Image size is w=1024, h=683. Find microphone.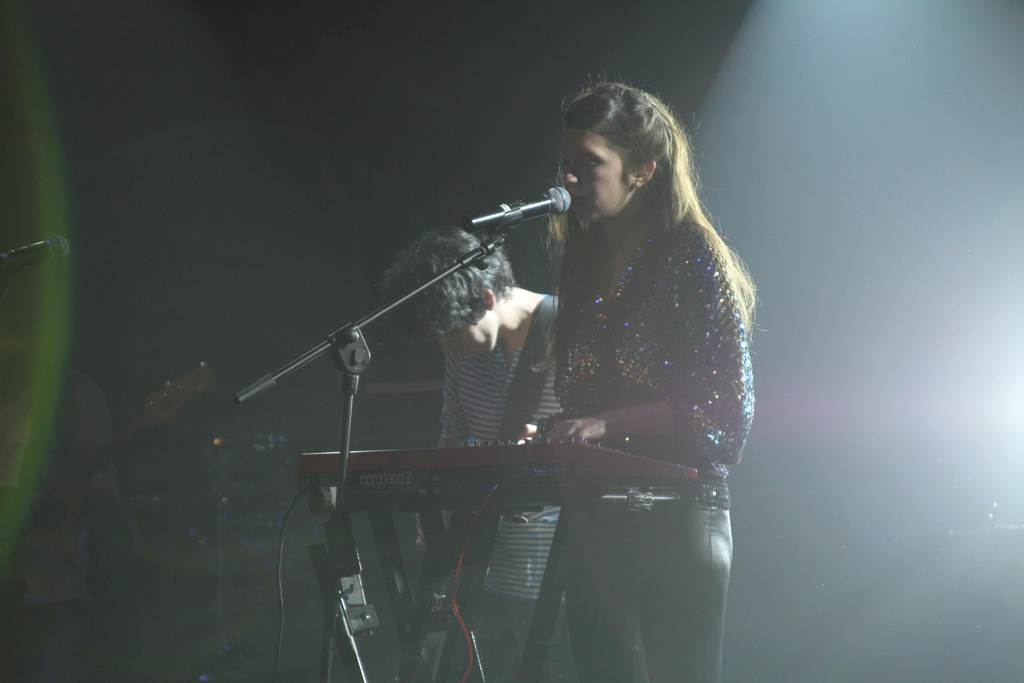
locate(450, 186, 577, 247).
